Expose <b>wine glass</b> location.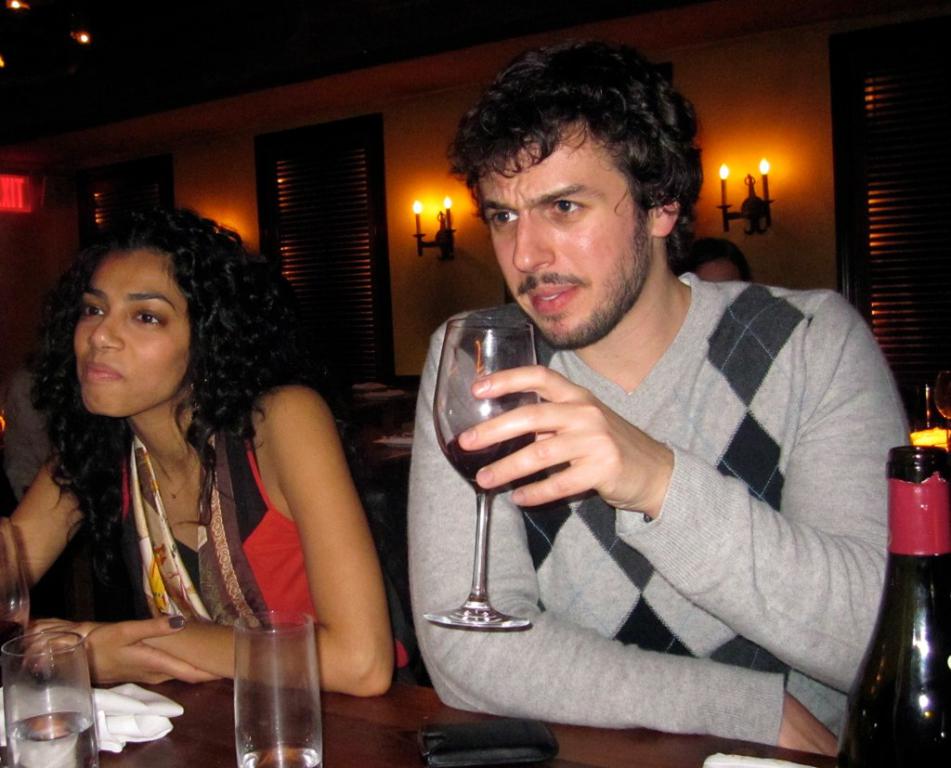
Exposed at [left=0, top=521, right=33, bottom=691].
